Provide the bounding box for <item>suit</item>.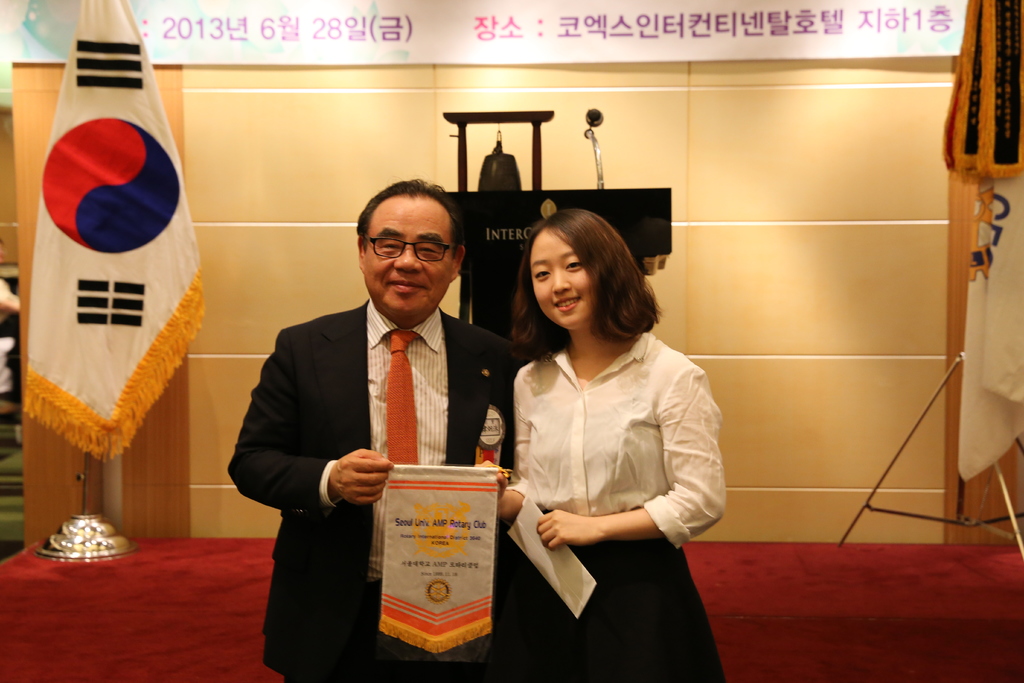
l=255, t=191, r=496, b=643.
